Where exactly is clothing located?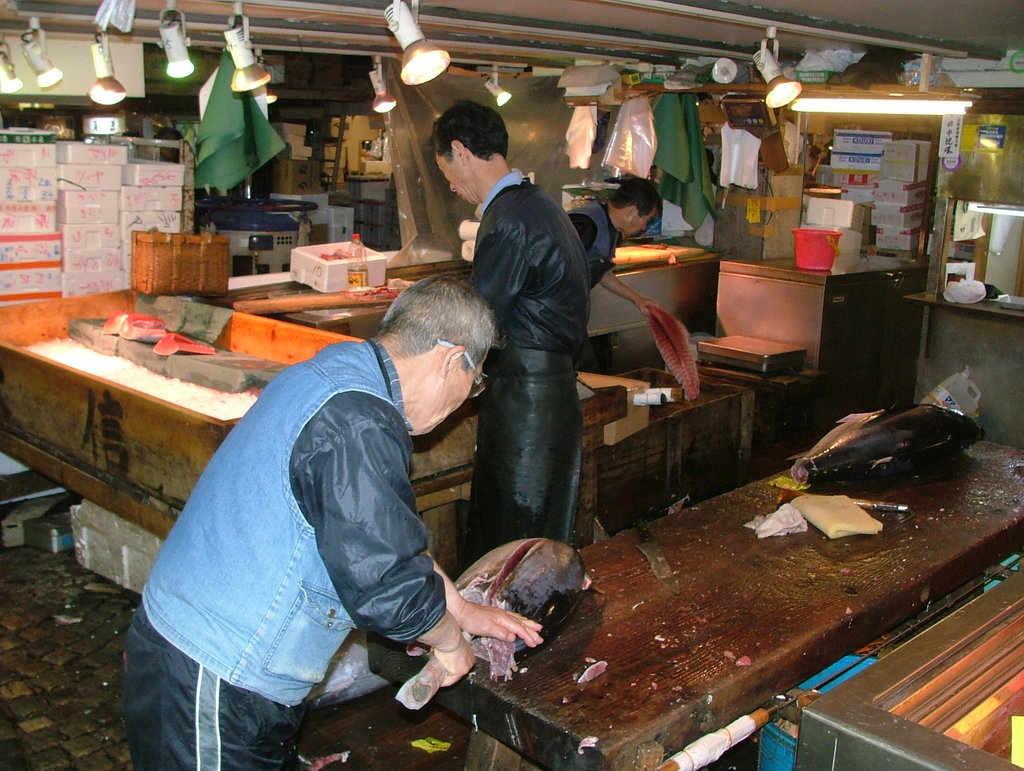
Its bounding box is 125:337:445:770.
